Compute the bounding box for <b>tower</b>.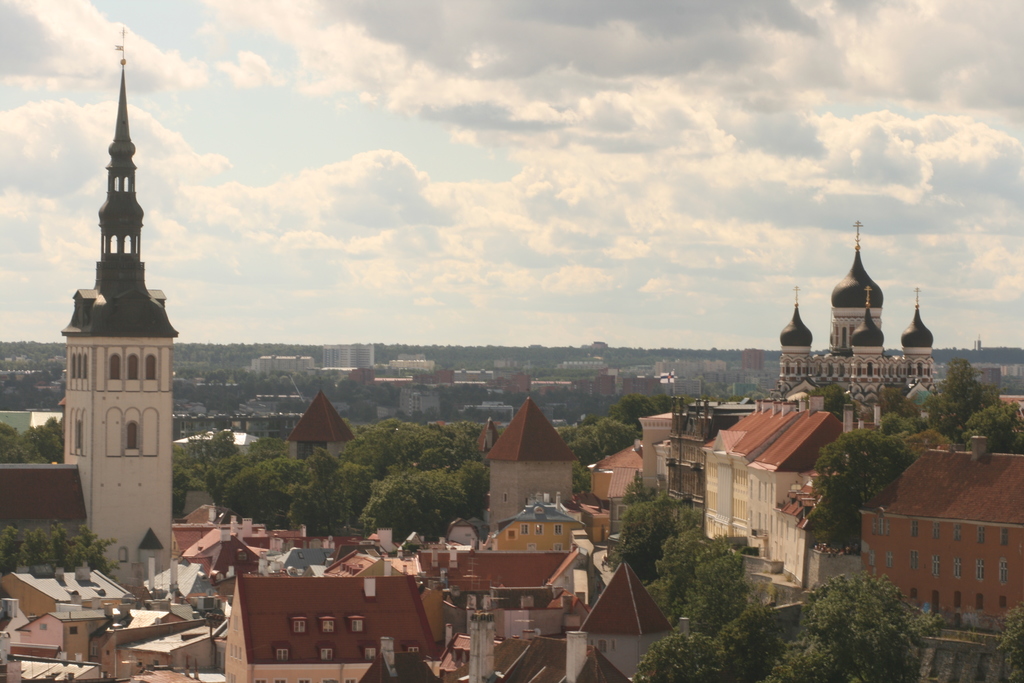
<region>292, 388, 345, 460</region>.
